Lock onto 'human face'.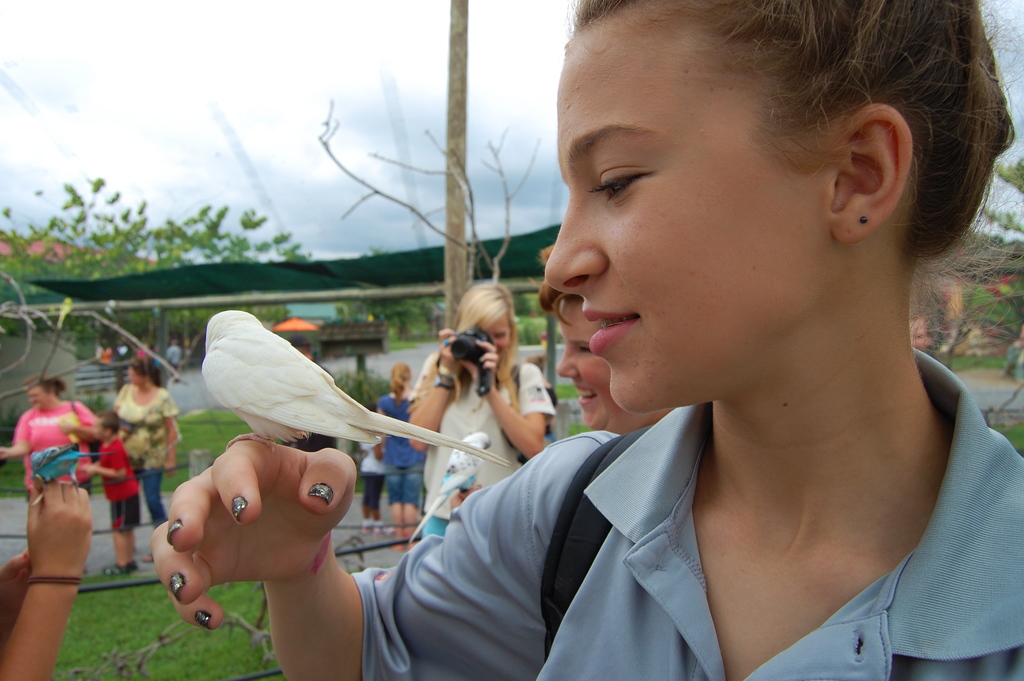
Locked: <box>561,295,650,427</box>.
